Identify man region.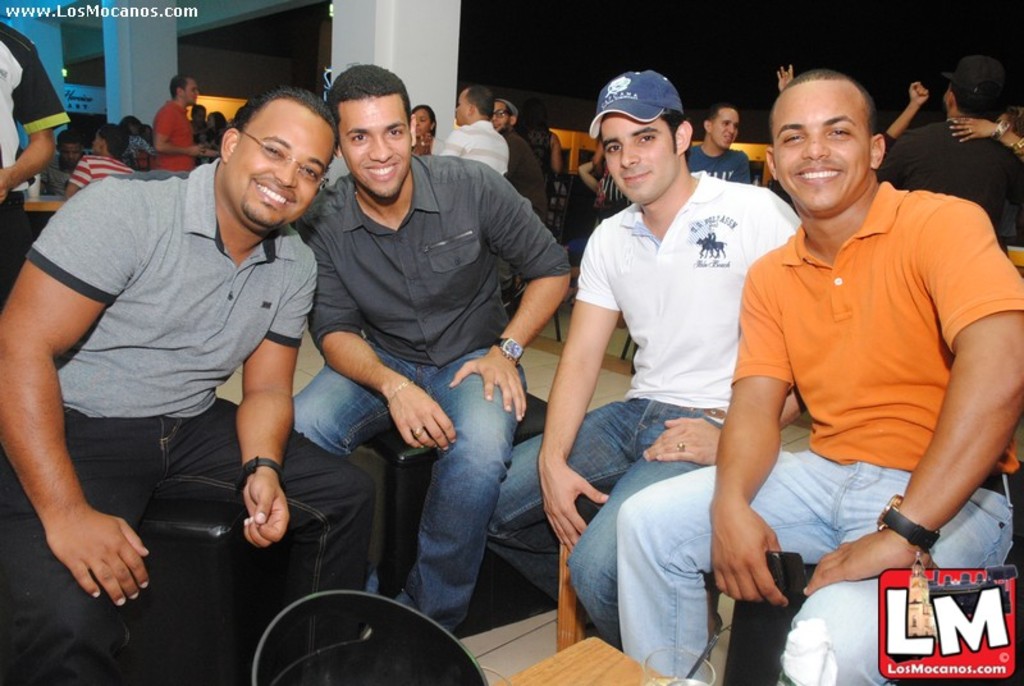
Region: 19:64:357:612.
